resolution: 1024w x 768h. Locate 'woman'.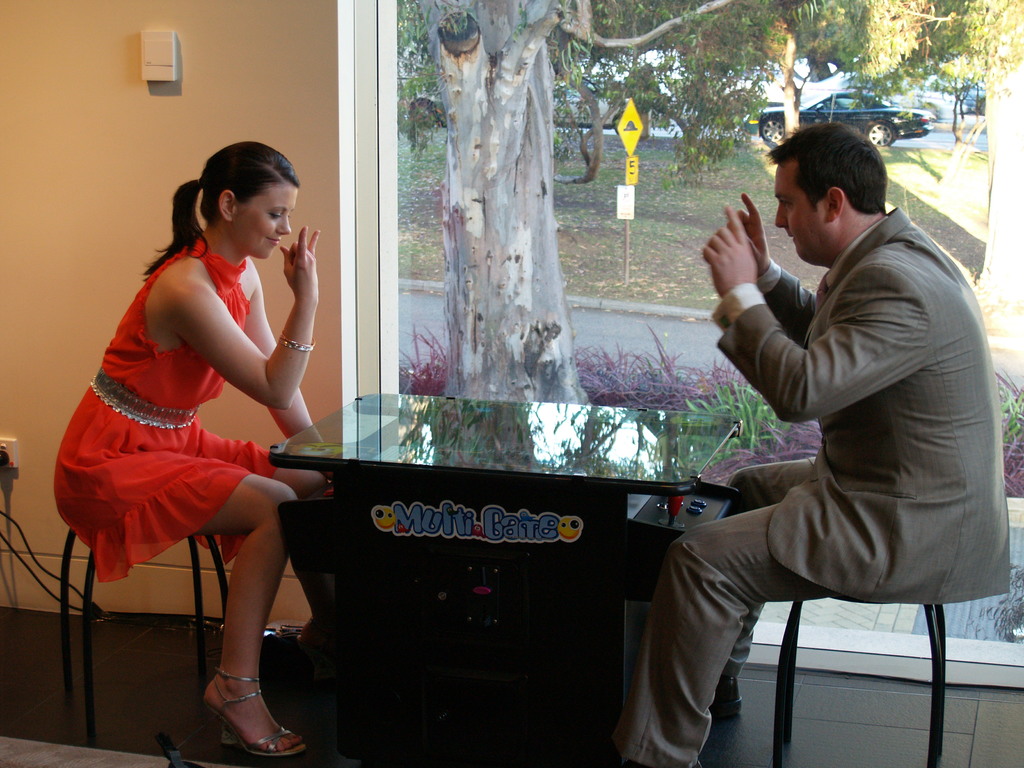
bbox(60, 143, 338, 725).
